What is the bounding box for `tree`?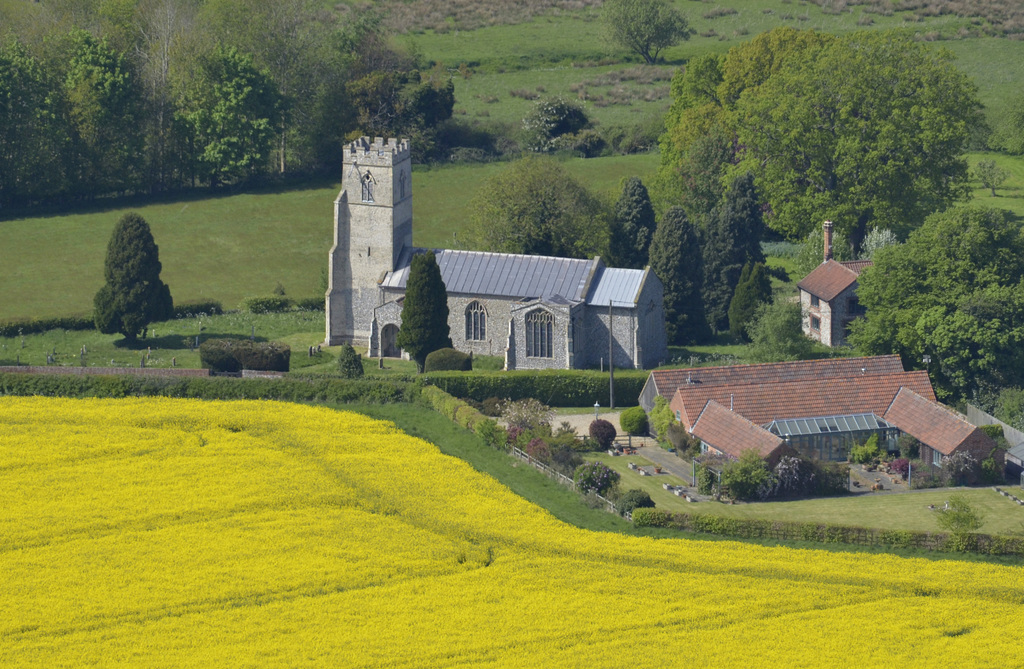
86 196 175 342.
